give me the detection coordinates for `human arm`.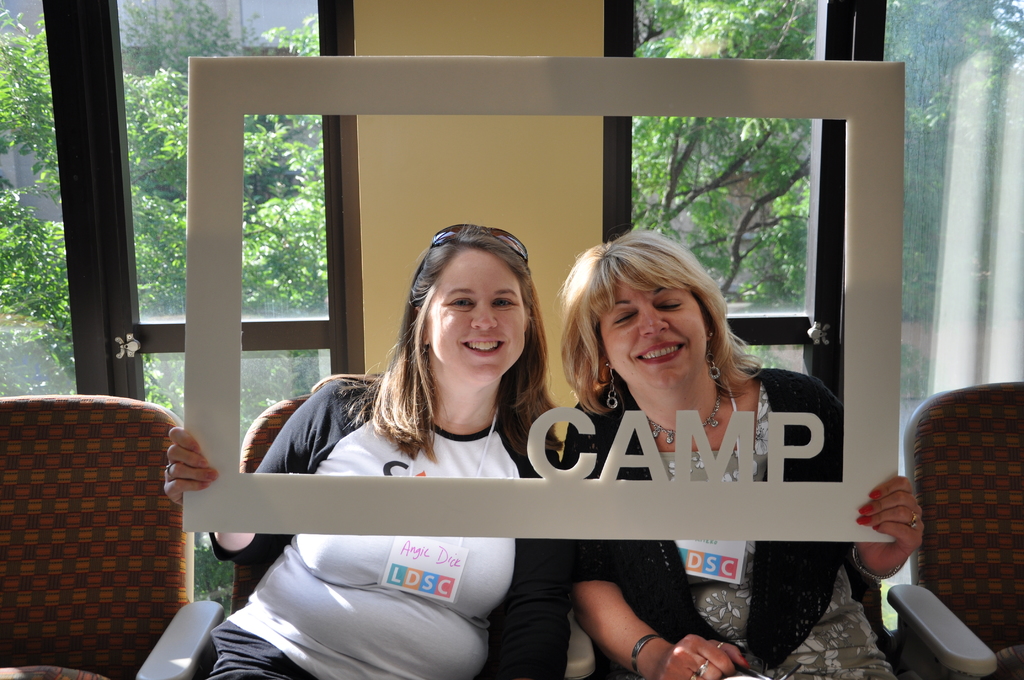
region(504, 442, 578, 679).
